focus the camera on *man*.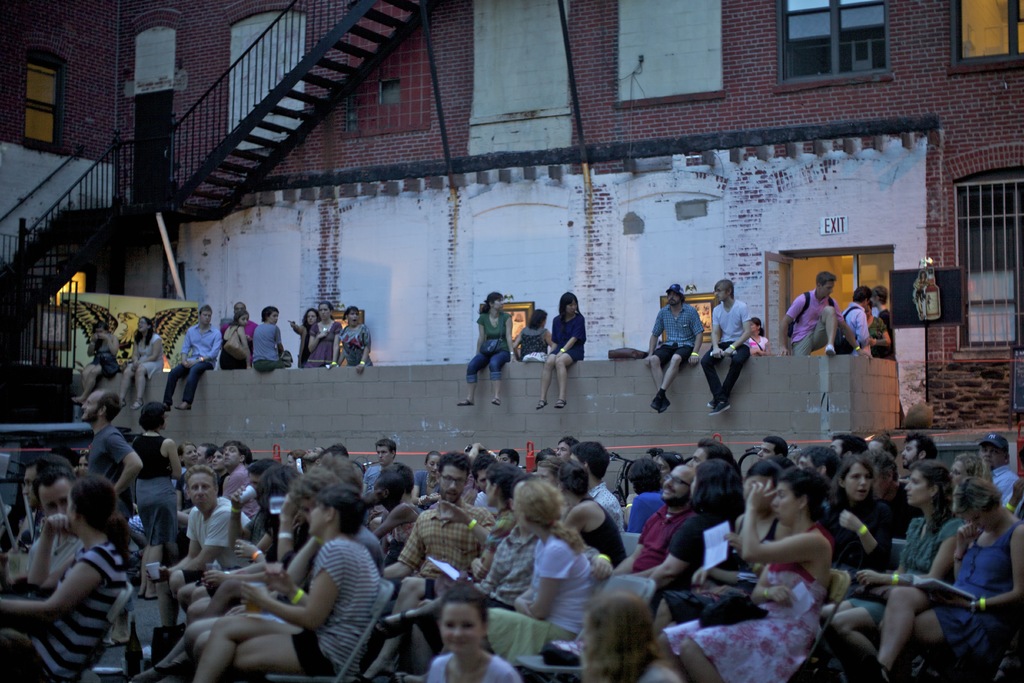
Focus region: 780 270 867 358.
